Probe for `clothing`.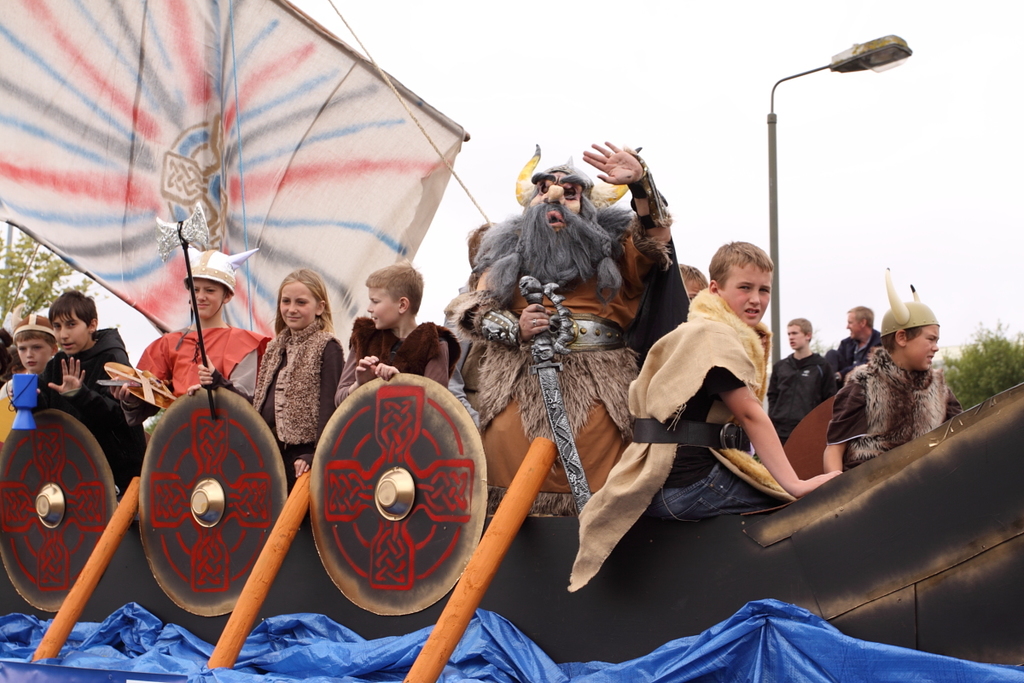
Probe result: <bbox>0, 378, 17, 444</bbox>.
